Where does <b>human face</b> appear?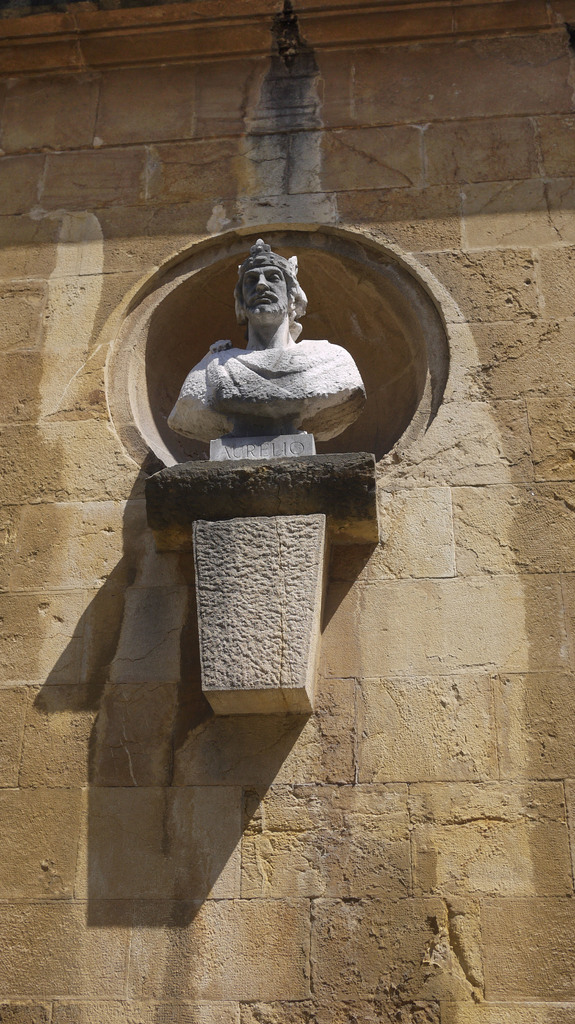
Appears at crop(230, 247, 303, 329).
